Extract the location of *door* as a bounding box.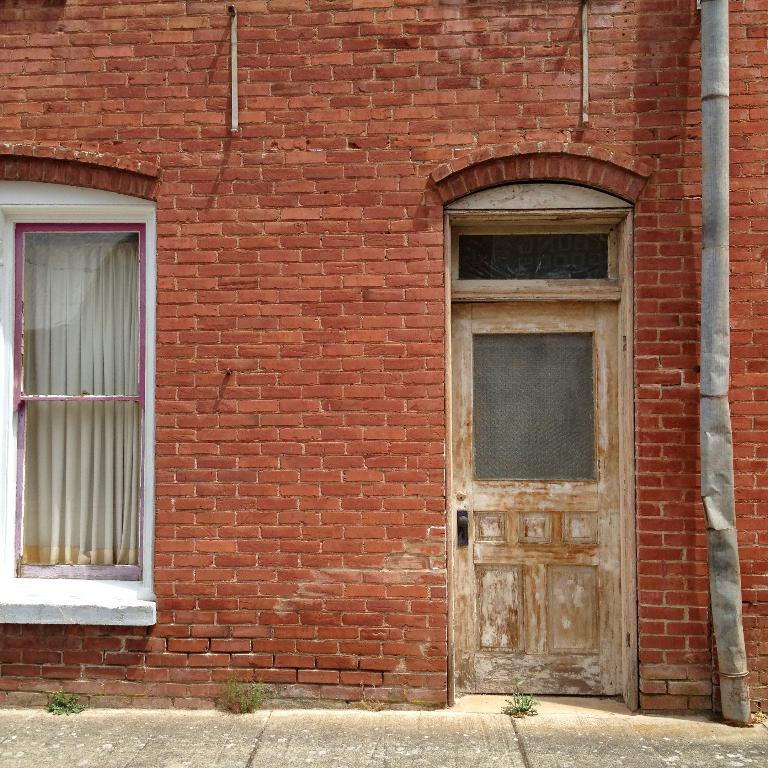
l=444, t=297, r=627, b=692.
